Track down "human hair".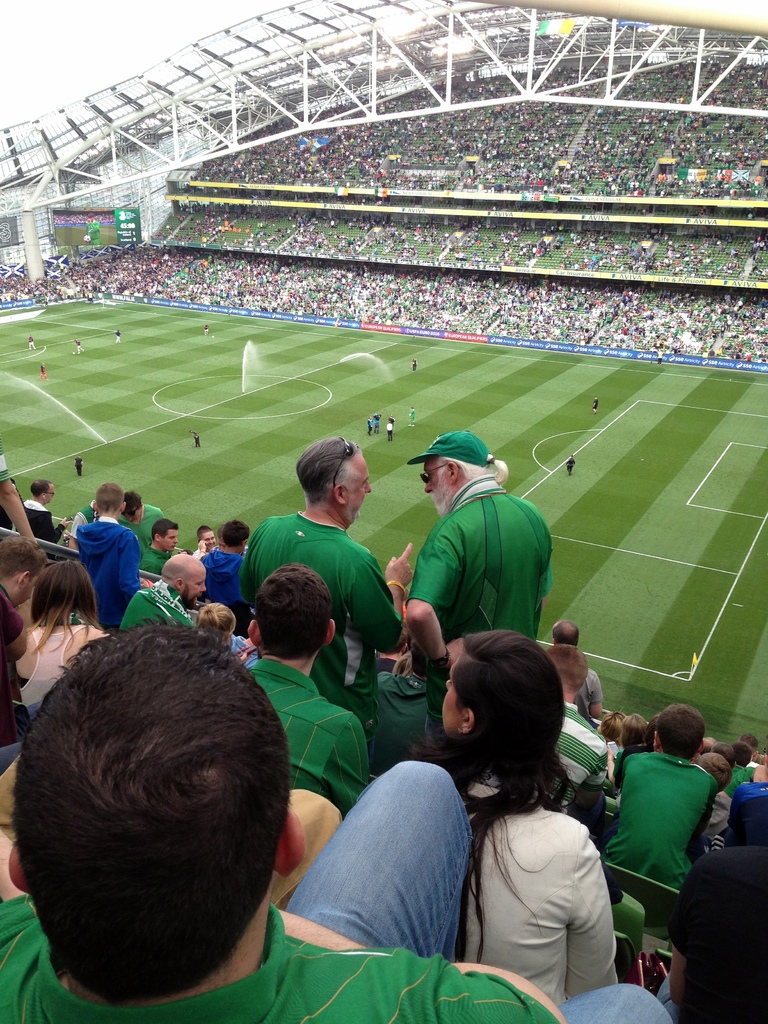
Tracked to <box>99,477,124,517</box>.
